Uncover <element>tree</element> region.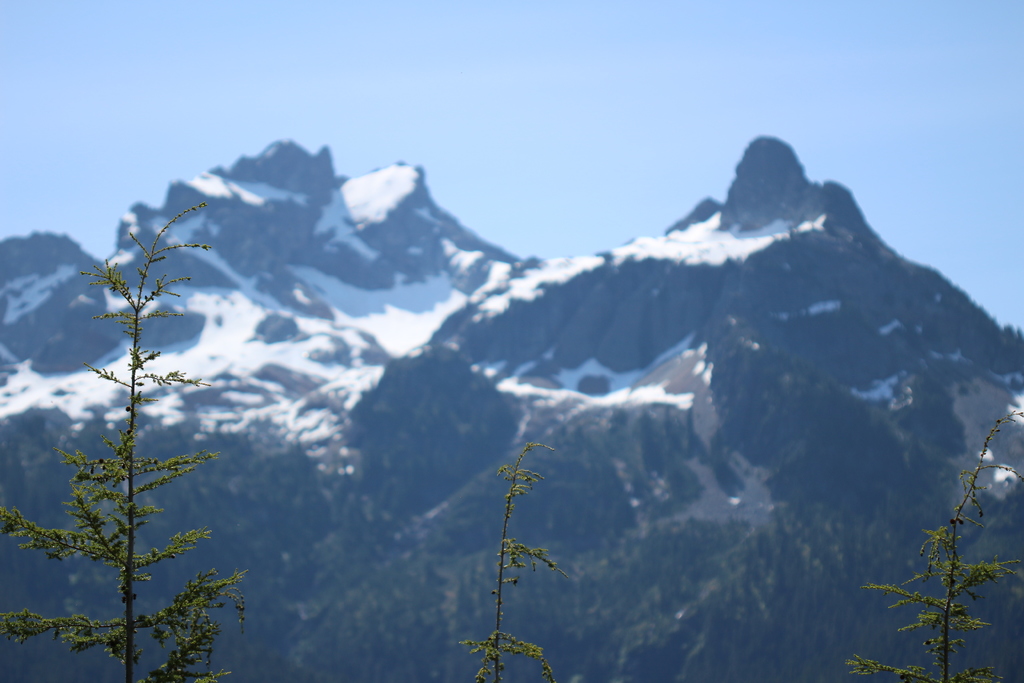
Uncovered: pyautogui.locateOnScreen(461, 440, 559, 682).
